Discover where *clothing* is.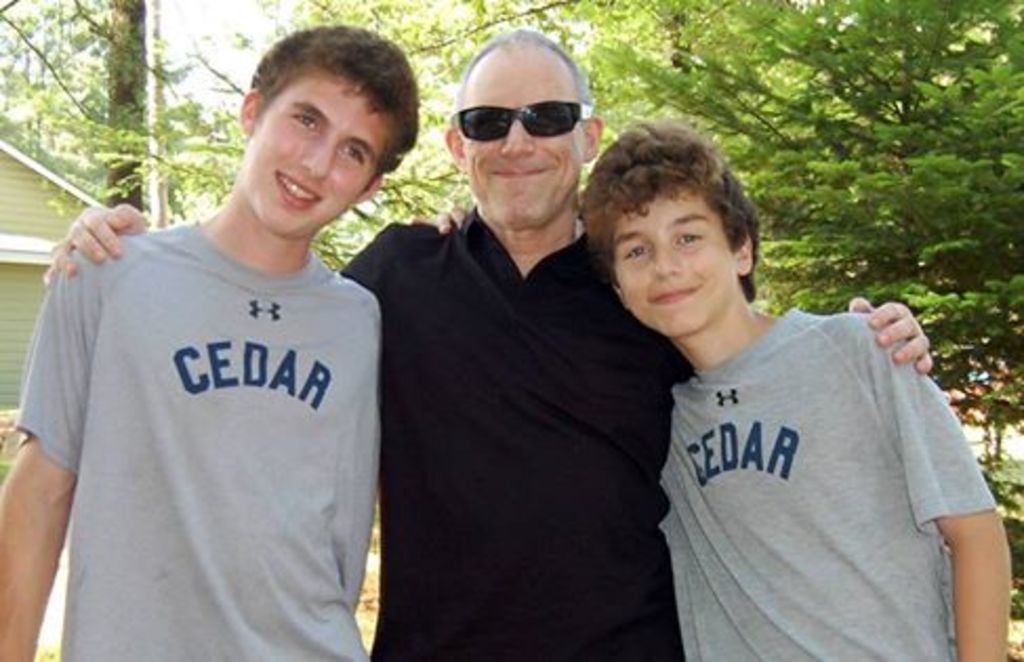
Discovered at bbox(656, 313, 990, 660).
